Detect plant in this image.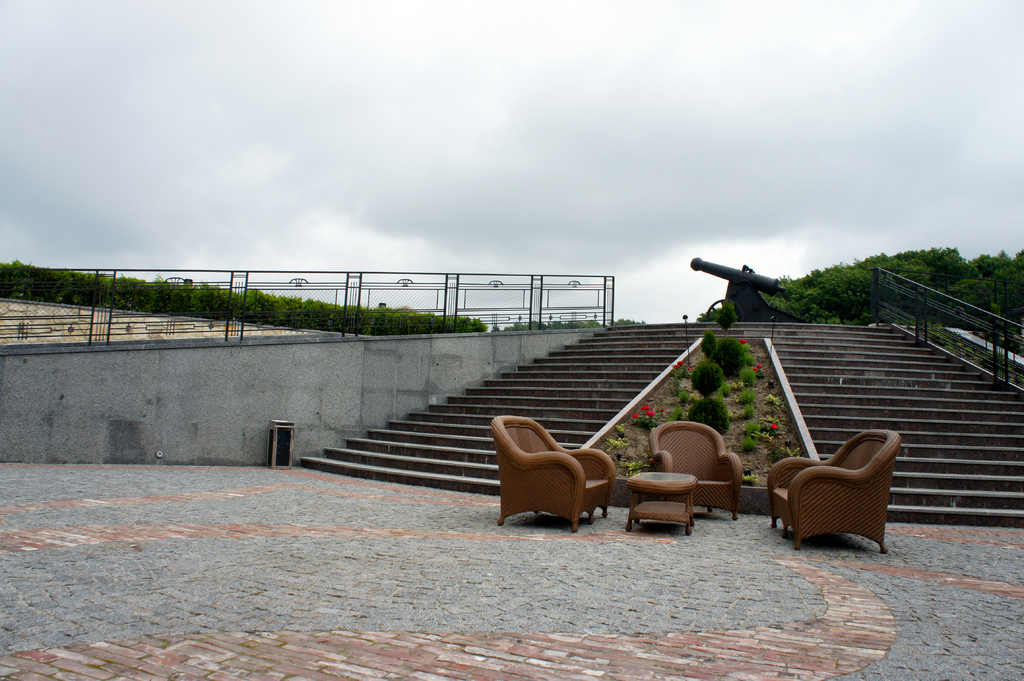
Detection: (x1=703, y1=332, x2=717, y2=361).
